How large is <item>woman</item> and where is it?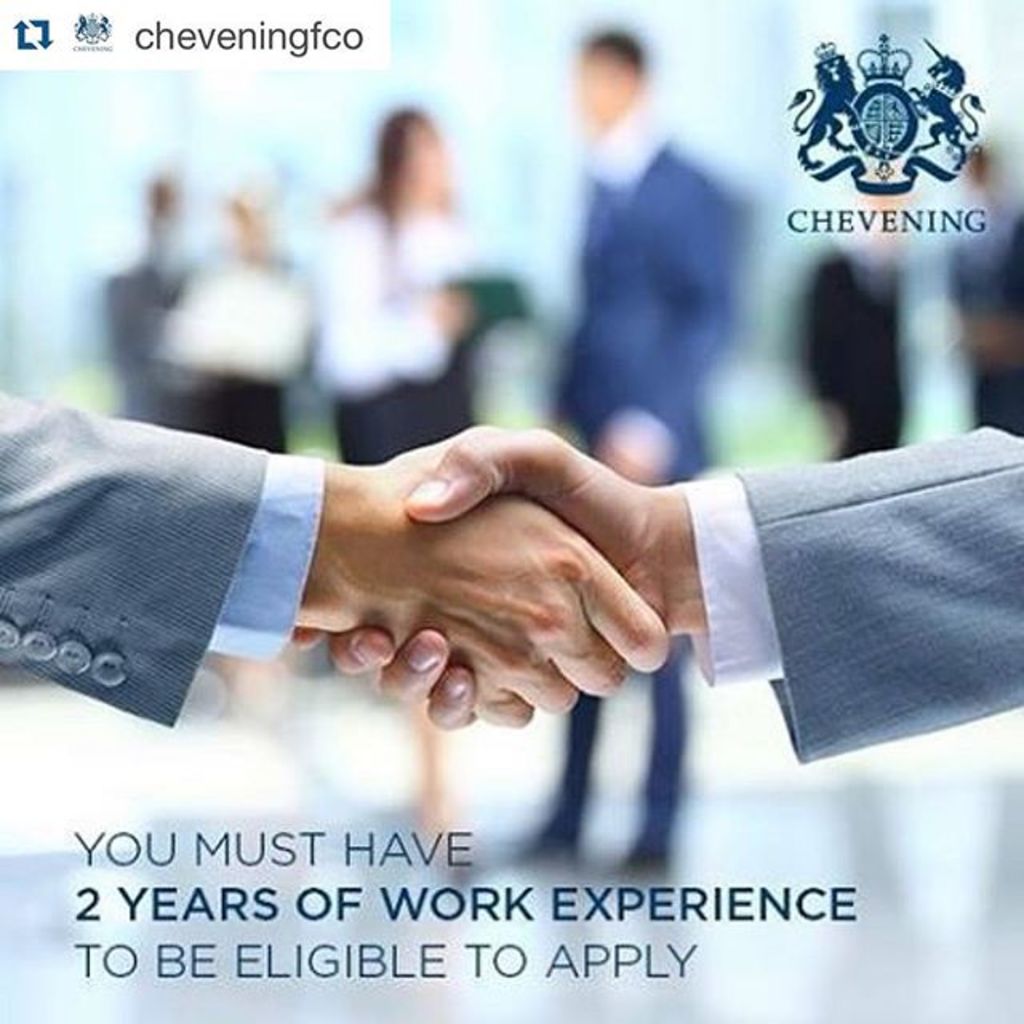
Bounding box: bbox=[310, 106, 477, 838].
